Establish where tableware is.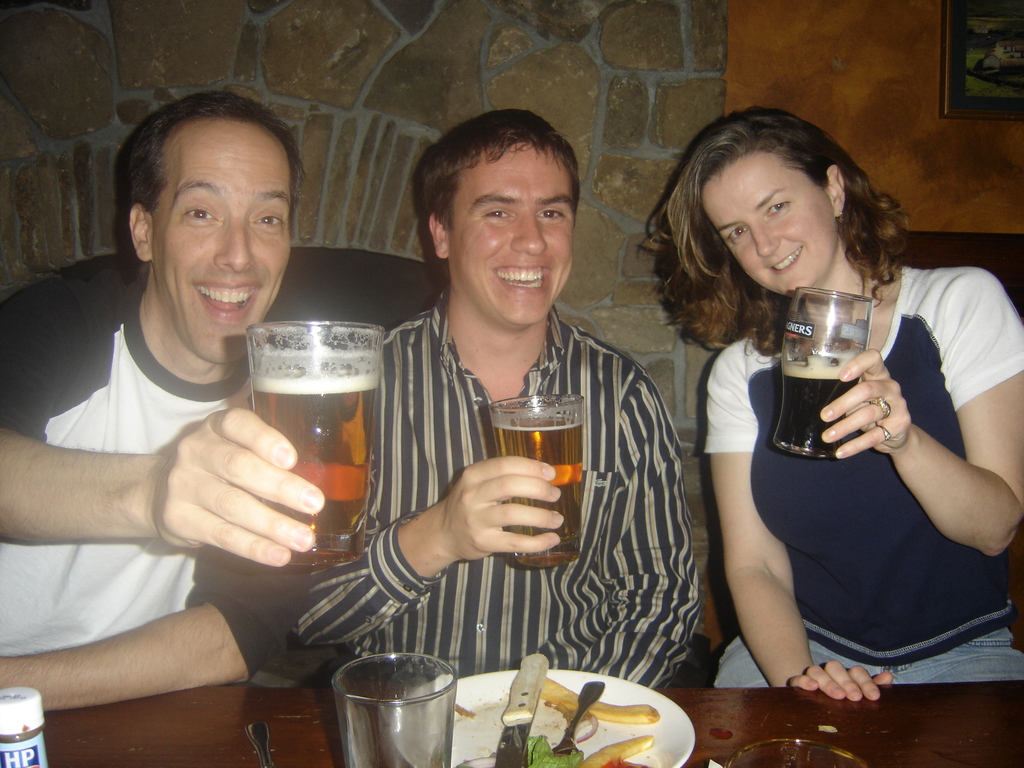
Established at 493 648 551 767.
